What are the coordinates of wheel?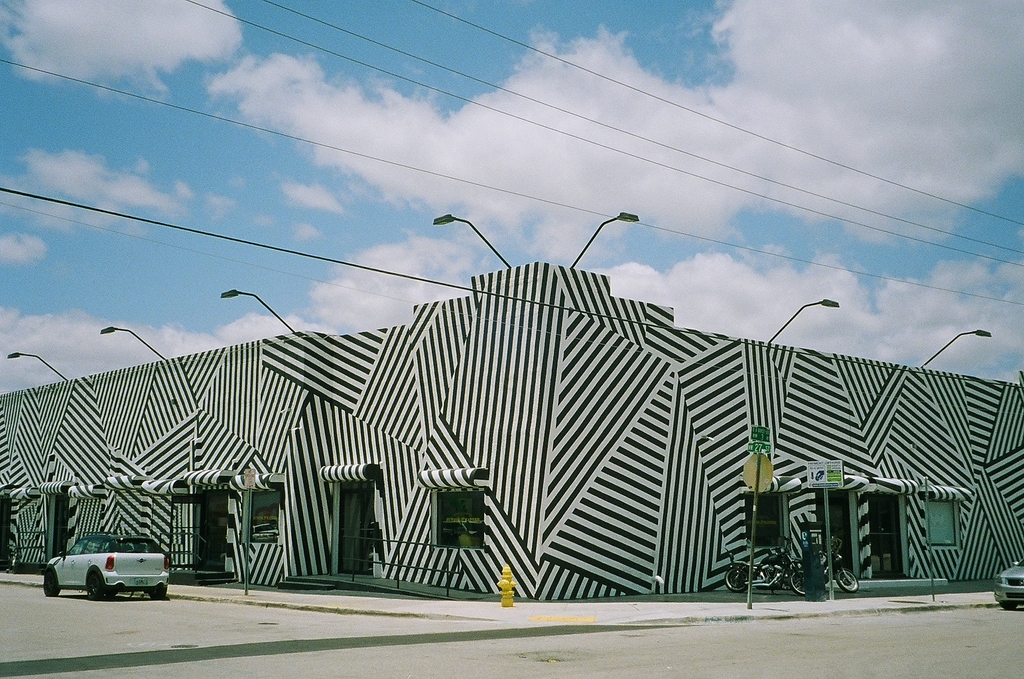
<bbox>1002, 601, 1019, 611</bbox>.
